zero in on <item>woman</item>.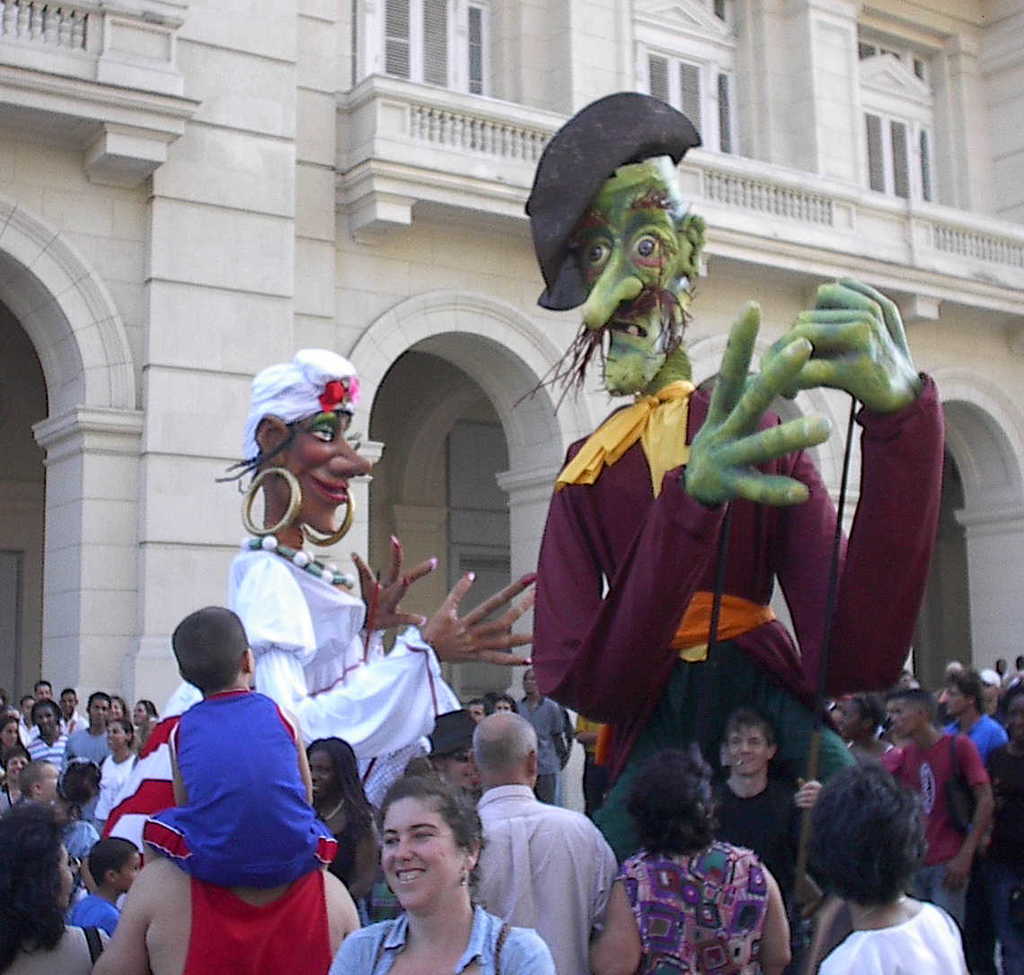
Zeroed in: (0,814,114,974).
